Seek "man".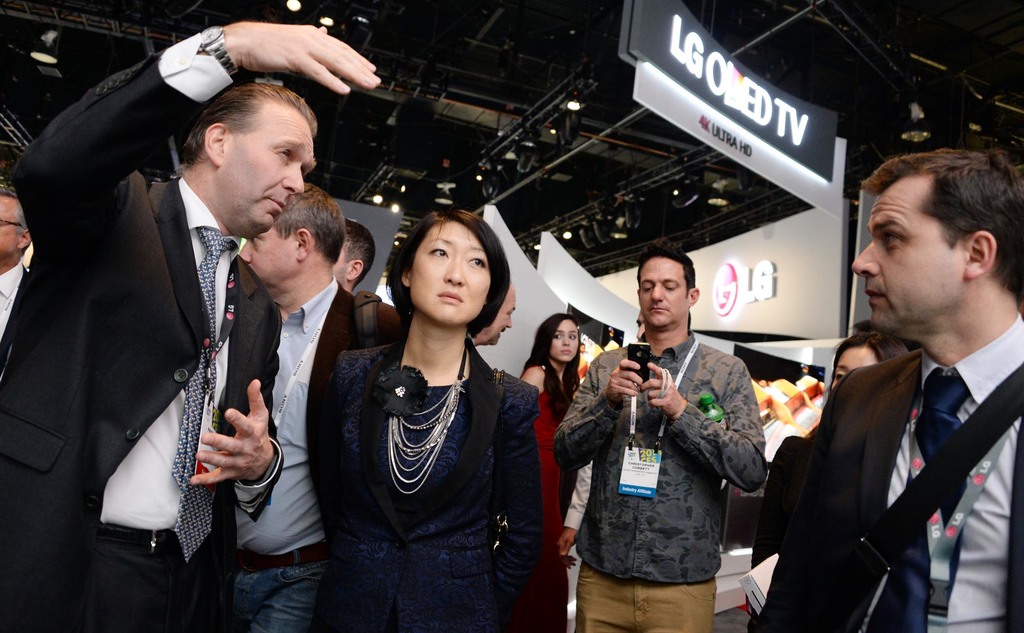
<box>228,181,405,632</box>.
